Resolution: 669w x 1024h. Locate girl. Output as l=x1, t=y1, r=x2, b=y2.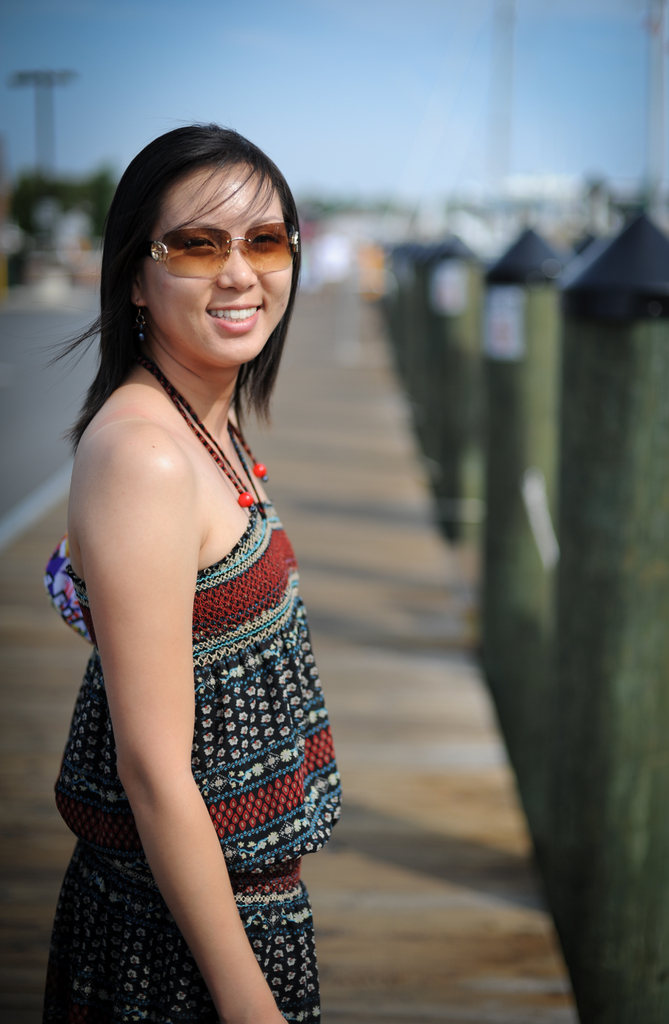
l=42, t=125, r=344, b=1023.
